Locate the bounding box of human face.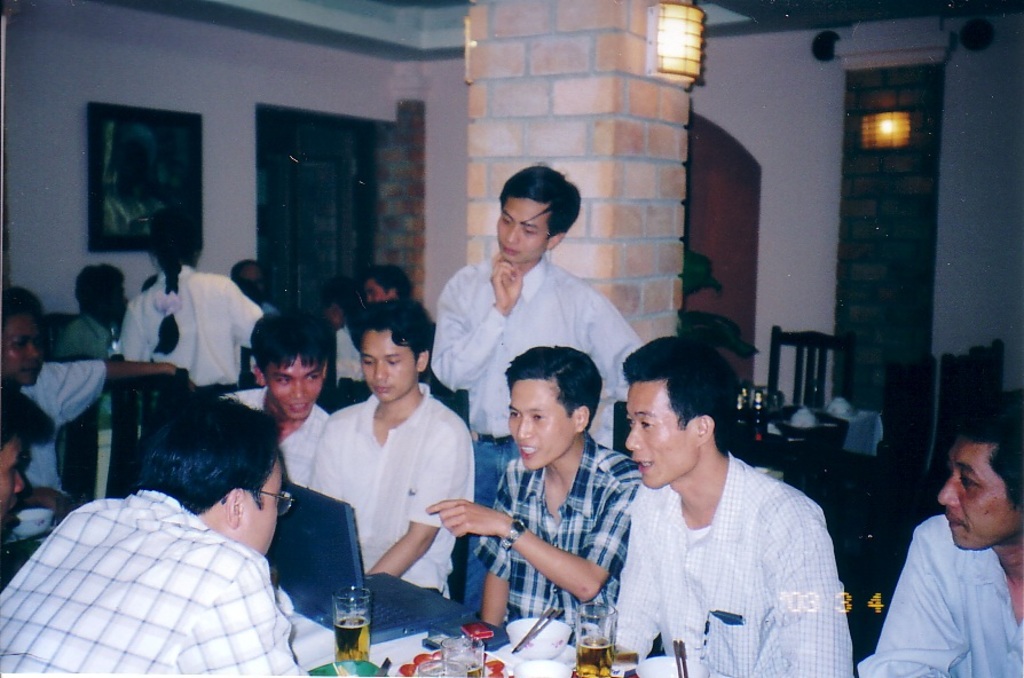
Bounding box: box(238, 462, 281, 557).
